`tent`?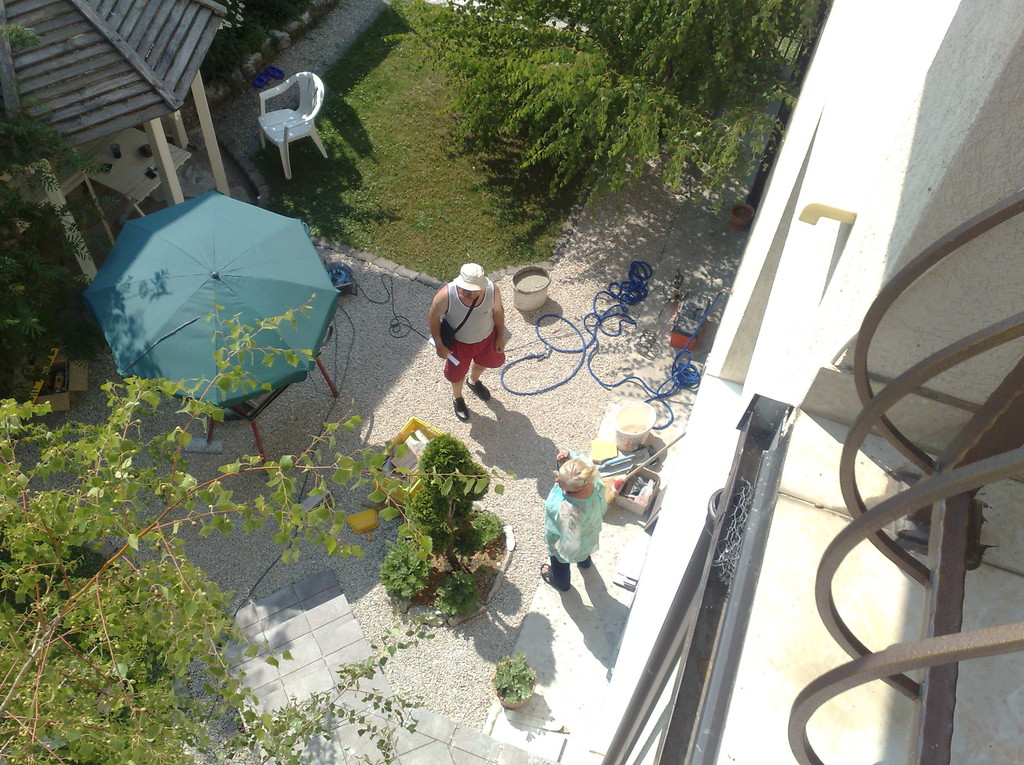
x1=83 y1=184 x2=346 y2=476
